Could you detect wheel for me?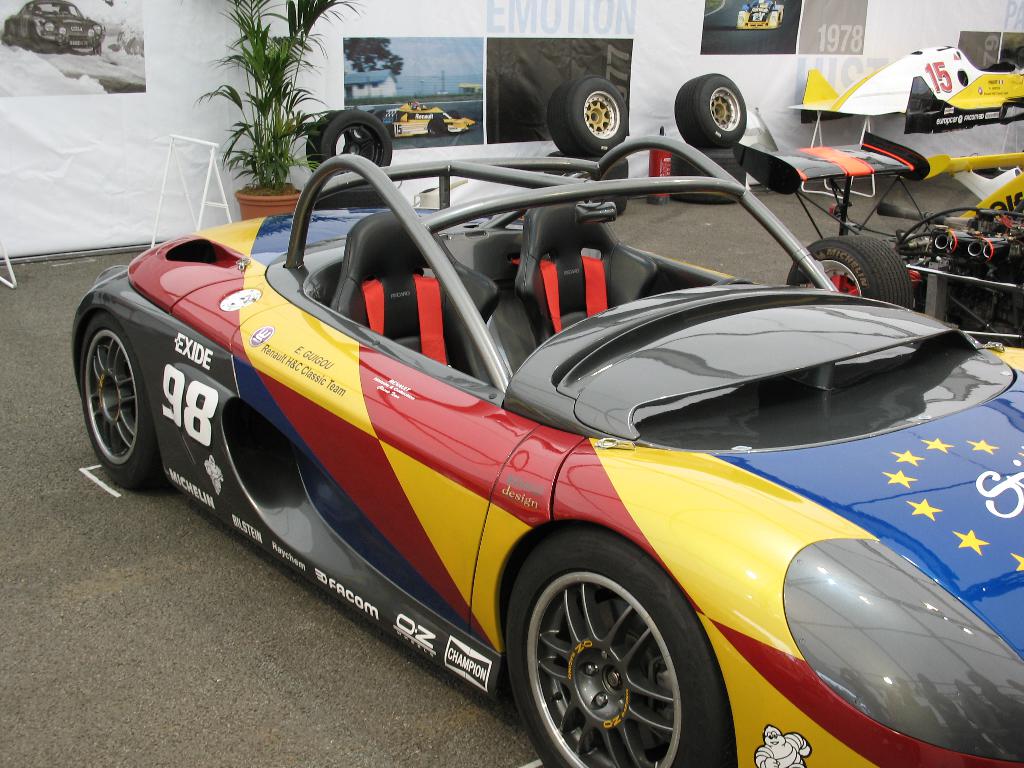
Detection result: (x1=509, y1=552, x2=707, y2=759).
